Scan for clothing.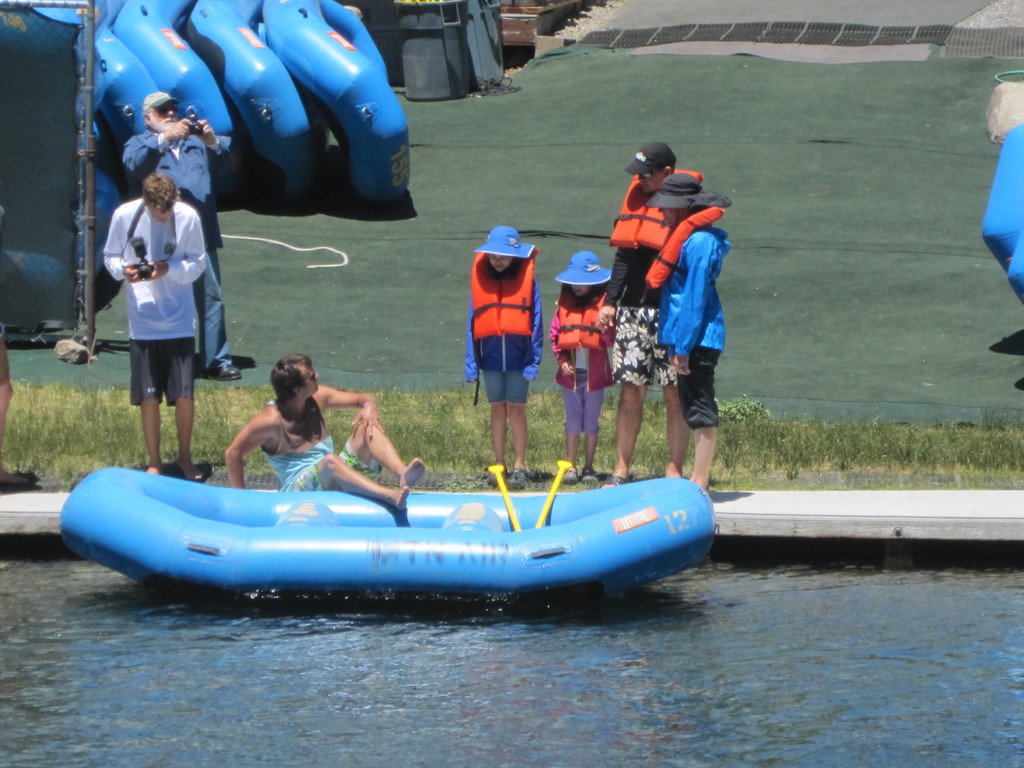
Scan result: (545,290,614,436).
